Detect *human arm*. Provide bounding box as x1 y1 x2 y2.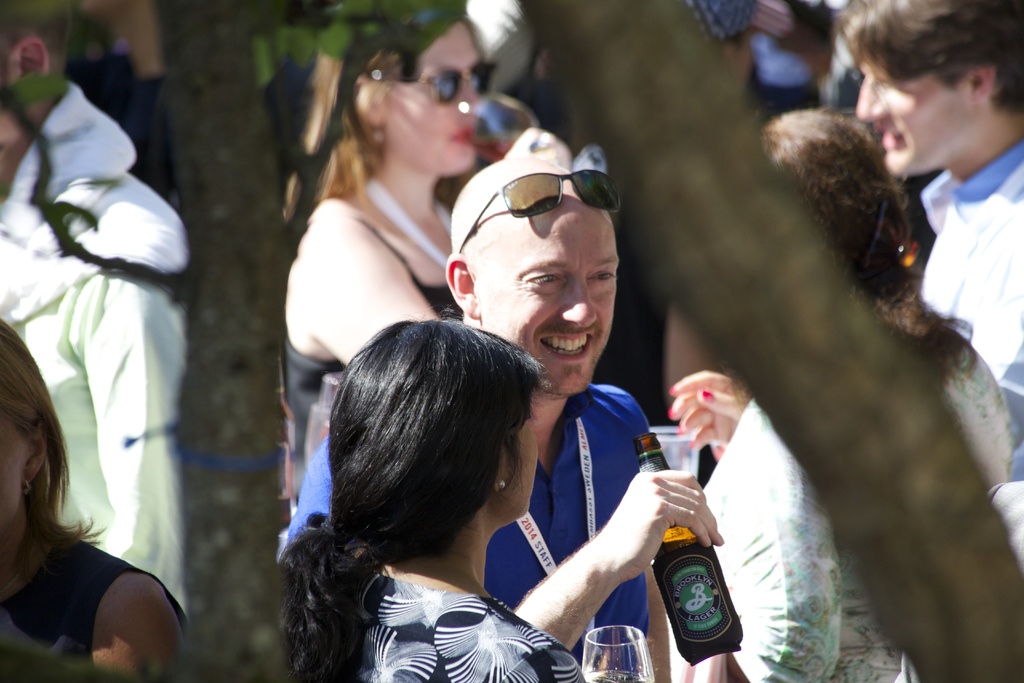
751 1 794 39.
